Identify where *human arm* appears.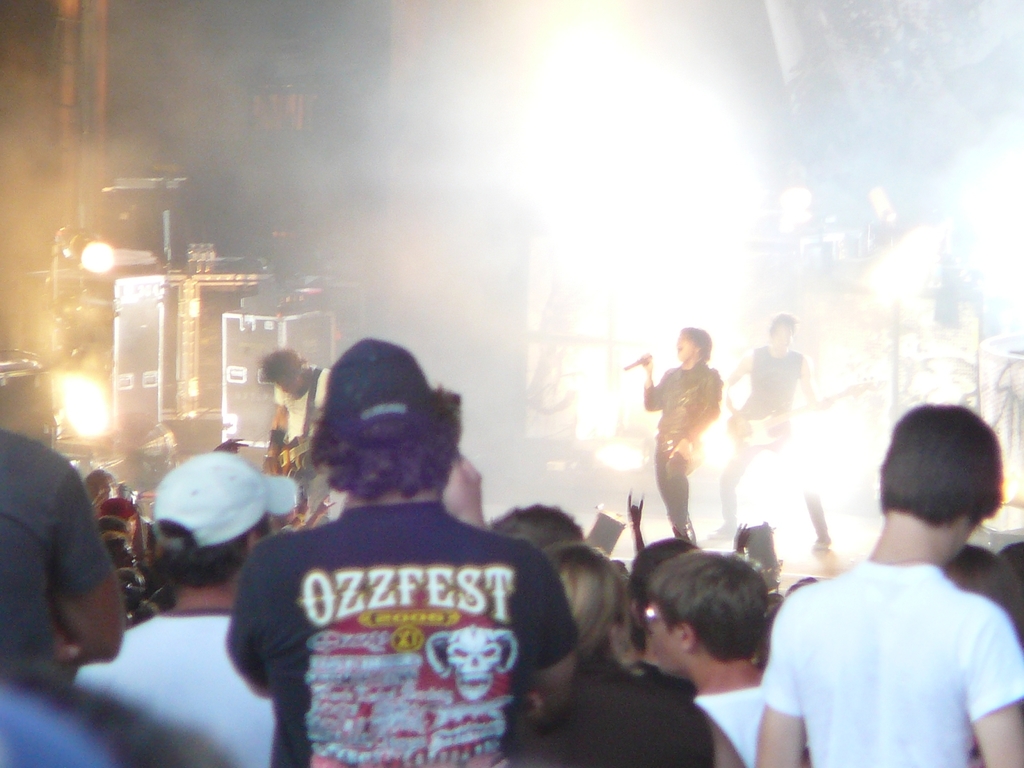
Appears at 639 352 666 415.
